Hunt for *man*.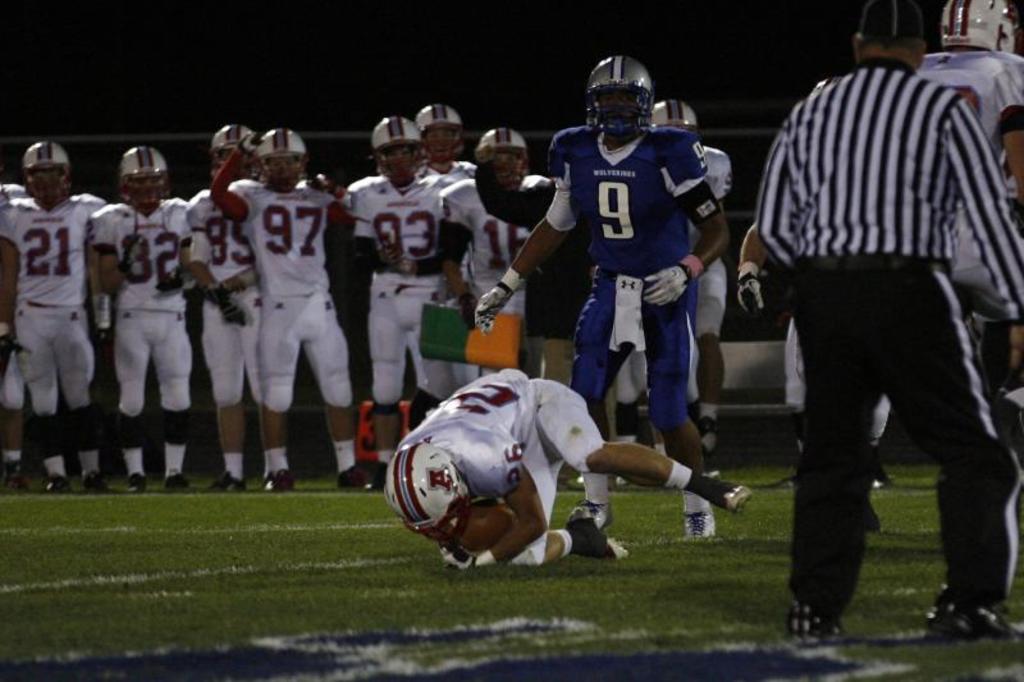
Hunted down at left=918, top=0, right=1023, bottom=307.
